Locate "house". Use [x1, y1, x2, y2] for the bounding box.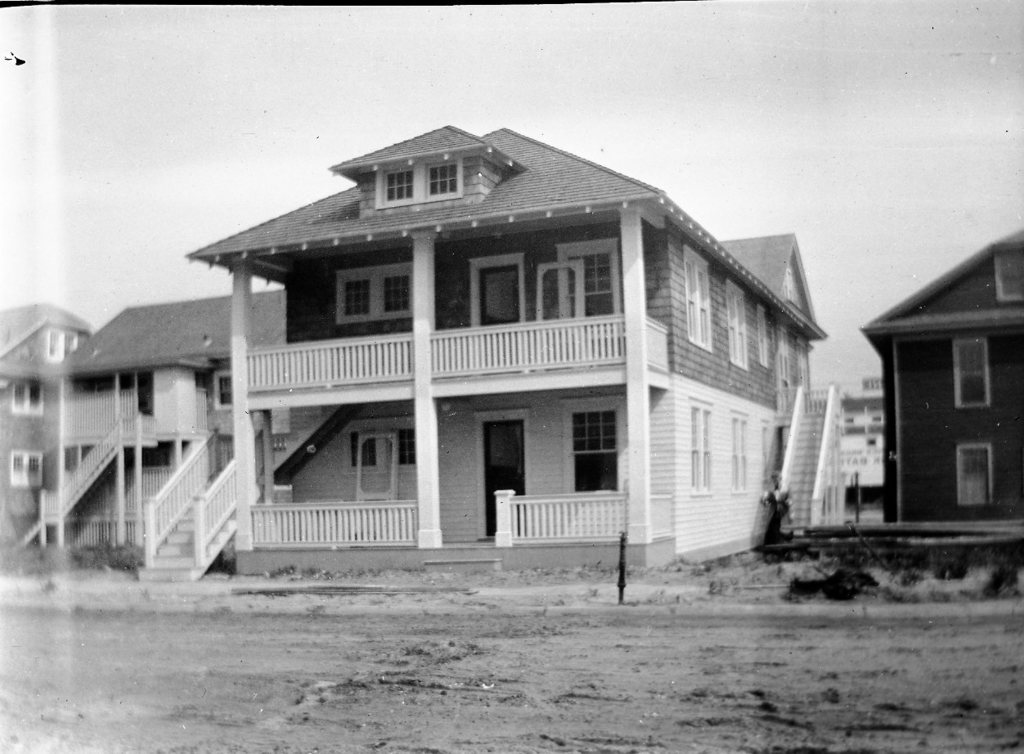
[56, 287, 291, 581].
